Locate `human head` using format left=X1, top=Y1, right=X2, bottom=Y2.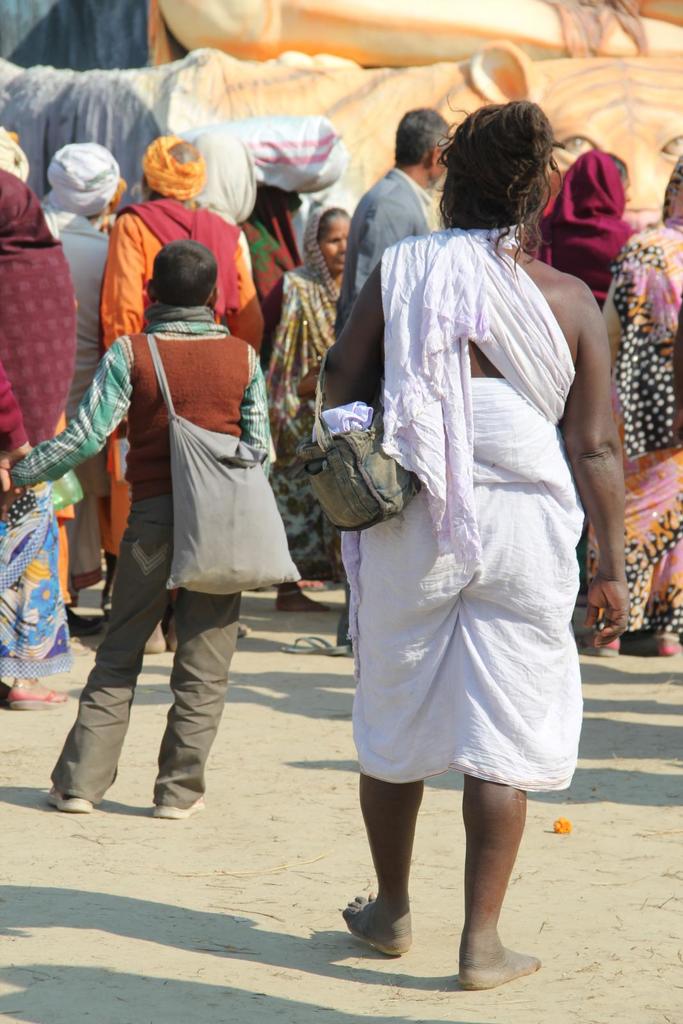
left=298, top=204, right=350, bottom=275.
